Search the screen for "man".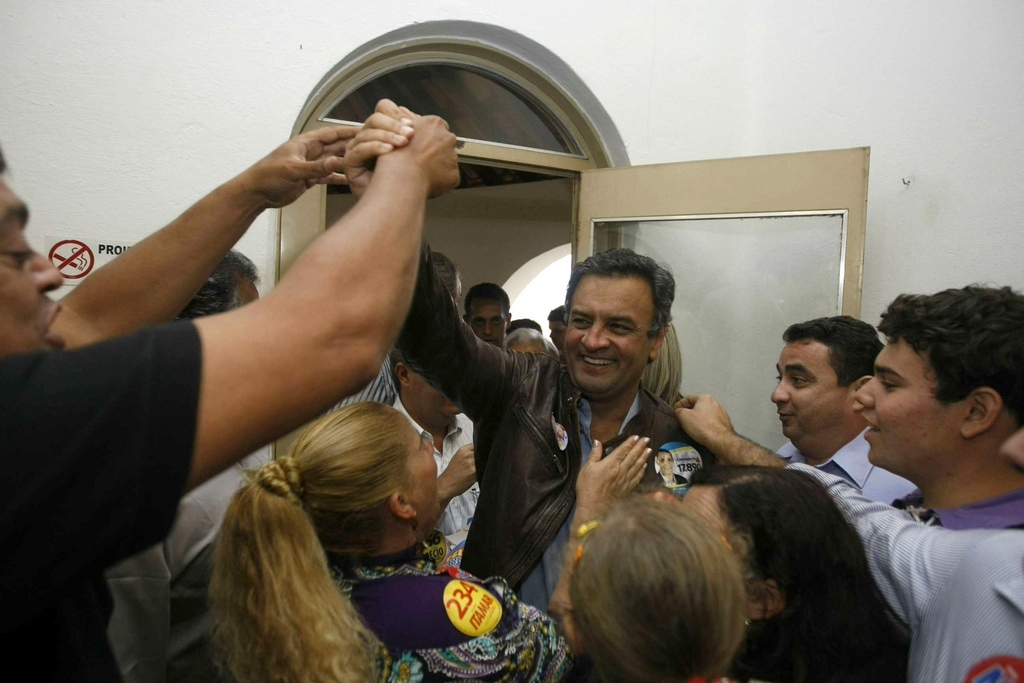
Found at bbox(765, 317, 913, 499).
